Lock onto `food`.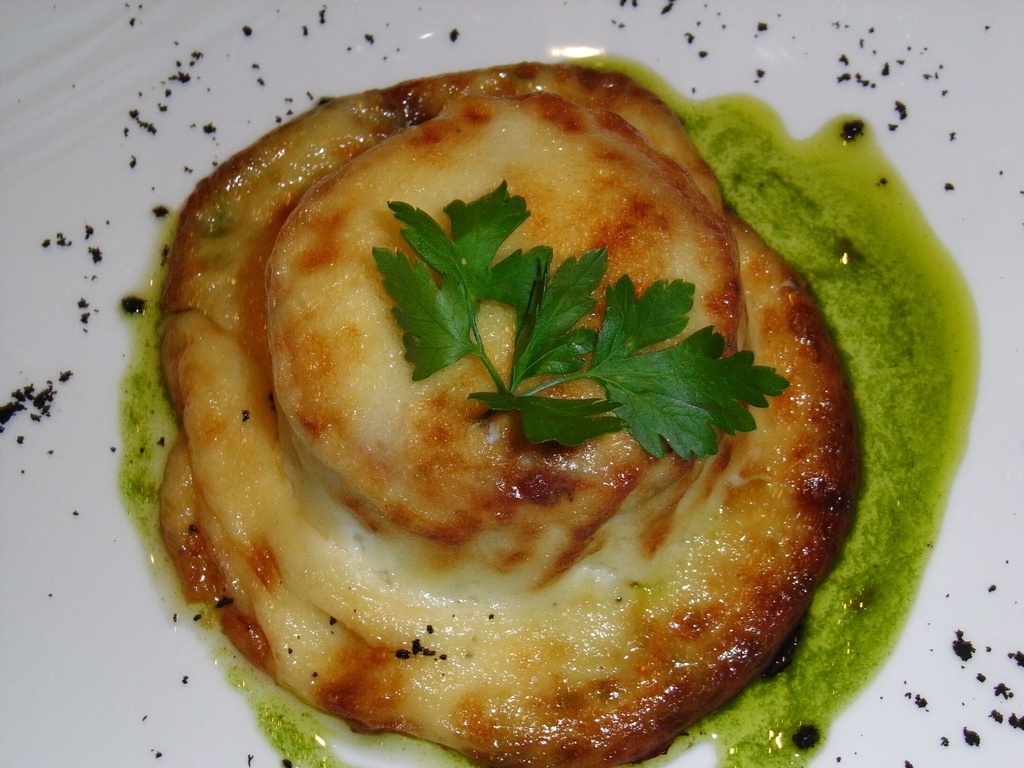
Locked: [left=0, top=0, right=1023, bottom=767].
